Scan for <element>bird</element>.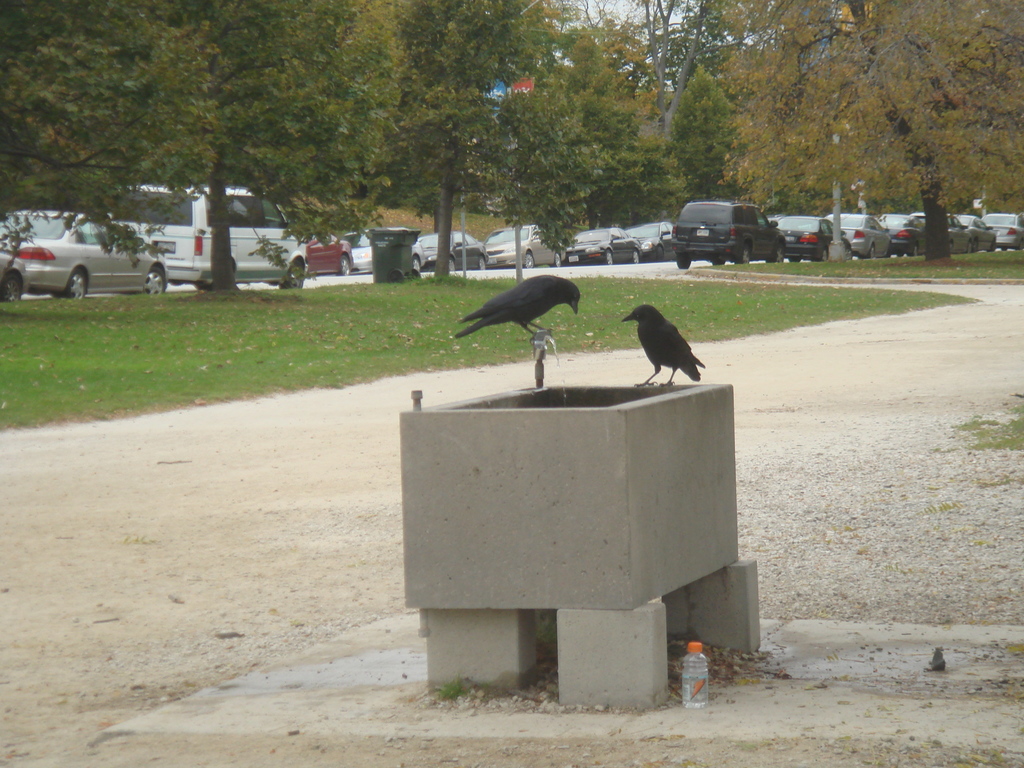
Scan result: [left=616, top=300, right=721, bottom=394].
